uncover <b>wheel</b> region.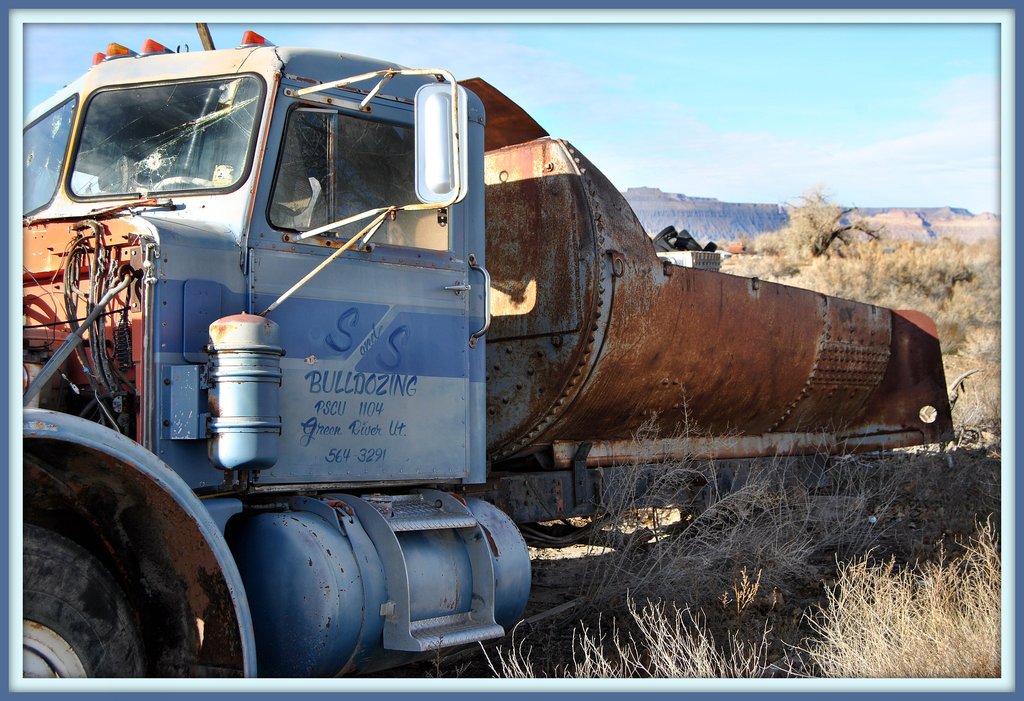
Uncovered: bbox(148, 174, 216, 192).
